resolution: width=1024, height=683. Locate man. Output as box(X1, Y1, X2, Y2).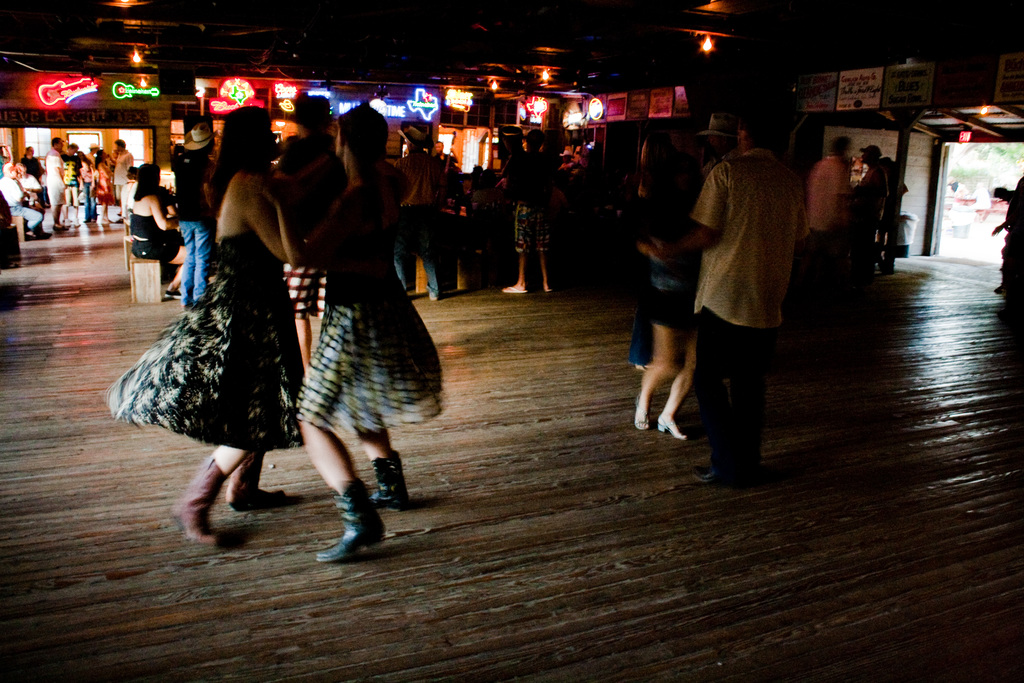
box(171, 122, 221, 311).
